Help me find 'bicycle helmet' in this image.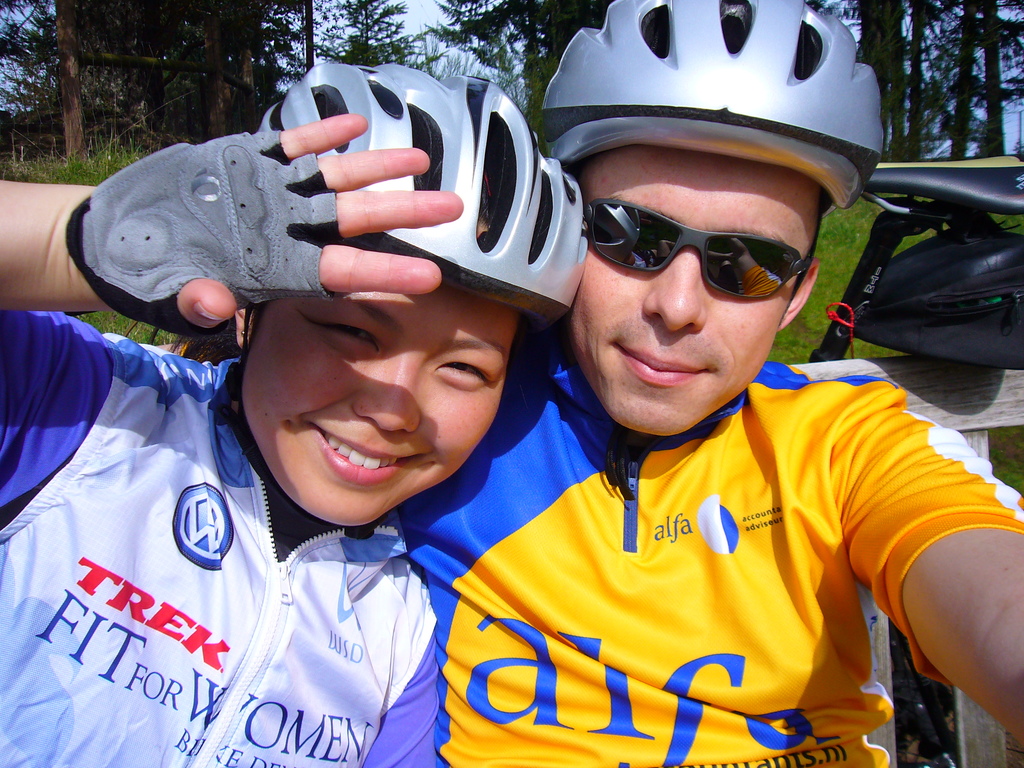
Found it: {"x1": 520, "y1": 0, "x2": 890, "y2": 203}.
